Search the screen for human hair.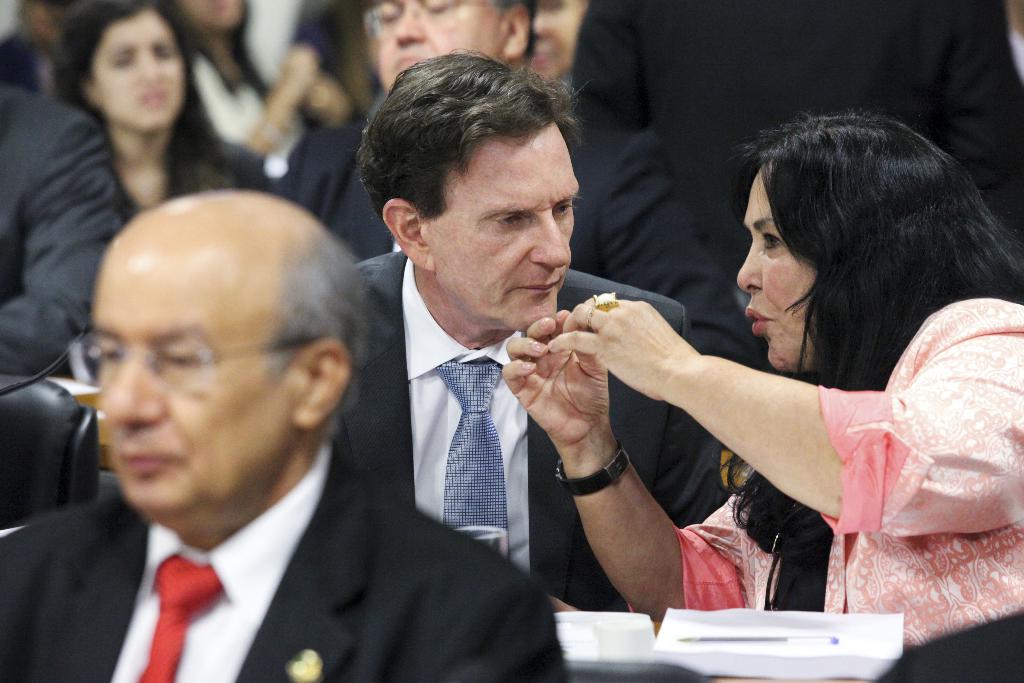
Found at [359,45,584,281].
